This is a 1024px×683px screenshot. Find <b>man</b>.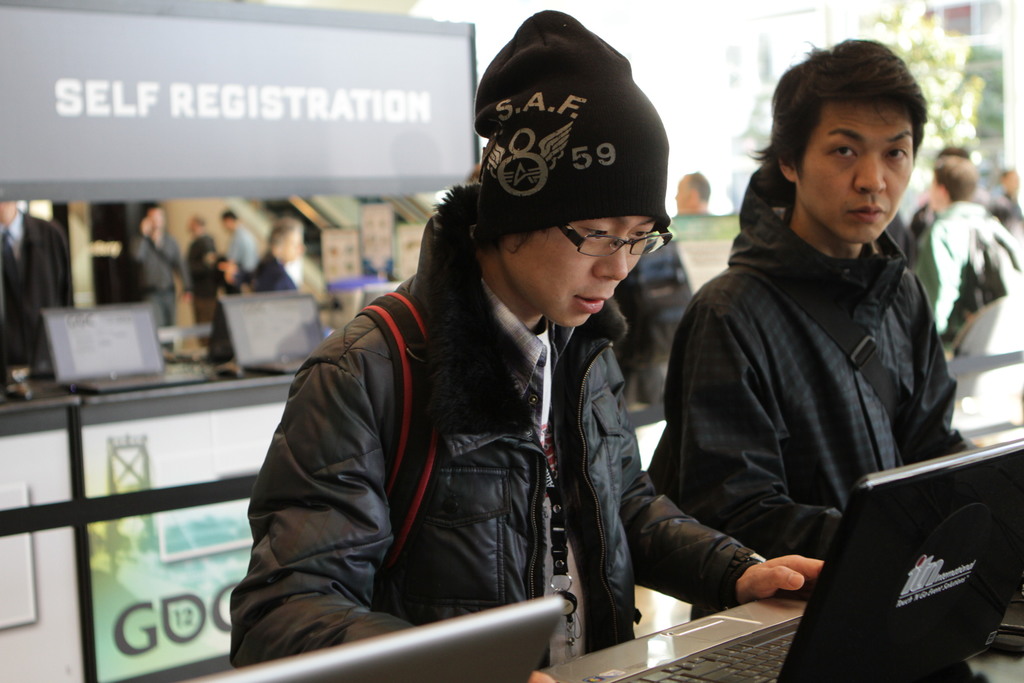
Bounding box: (645,35,975,618).
